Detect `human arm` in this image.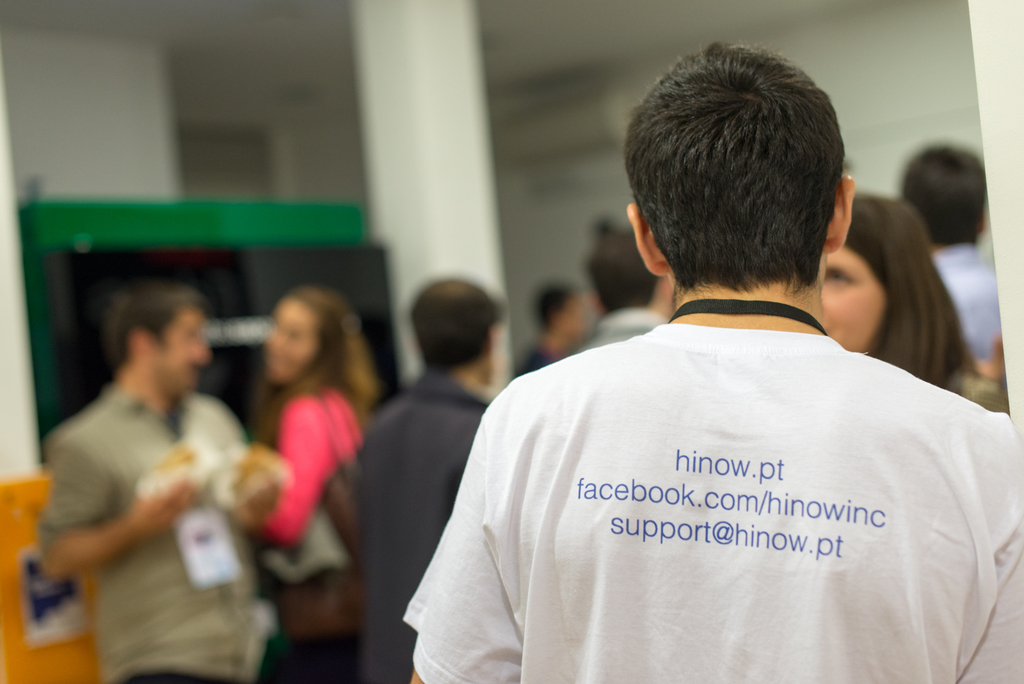
Detection: (x1=39, y1=419, x2=212, y2=610).
